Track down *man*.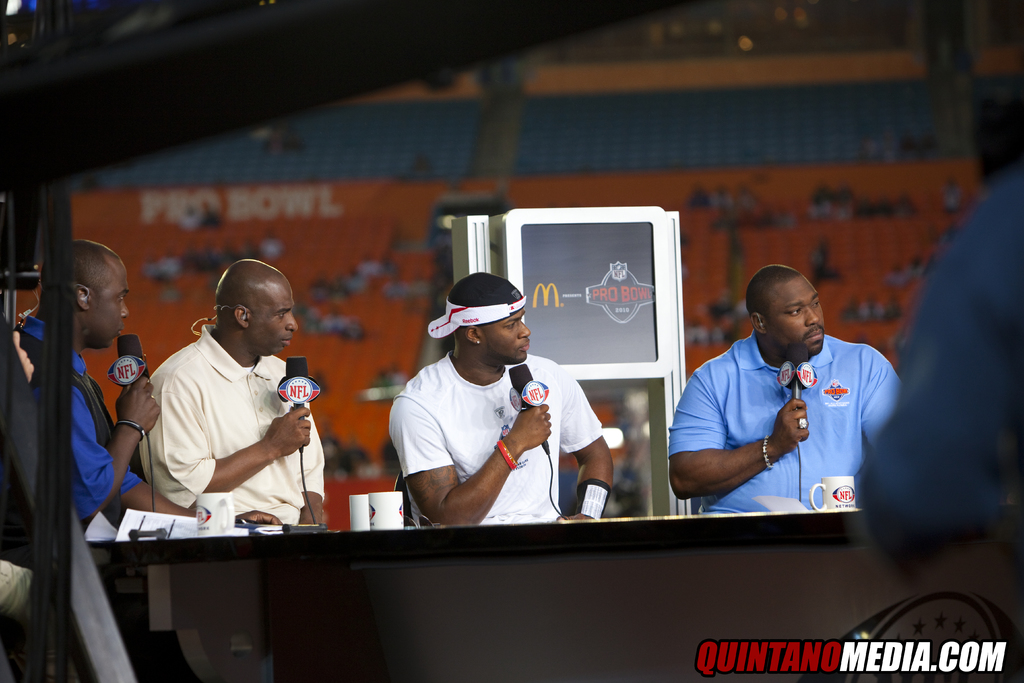
Tracked to [667,259,902,533].
